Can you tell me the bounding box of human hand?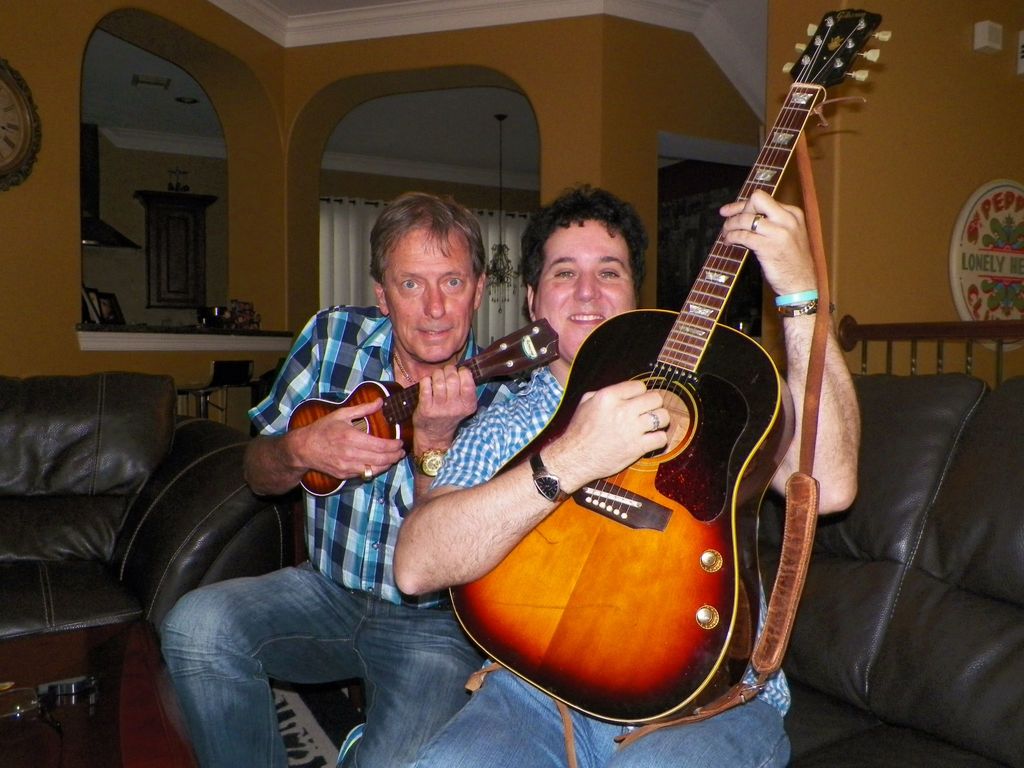
rect(409, 364, 479, 449).
